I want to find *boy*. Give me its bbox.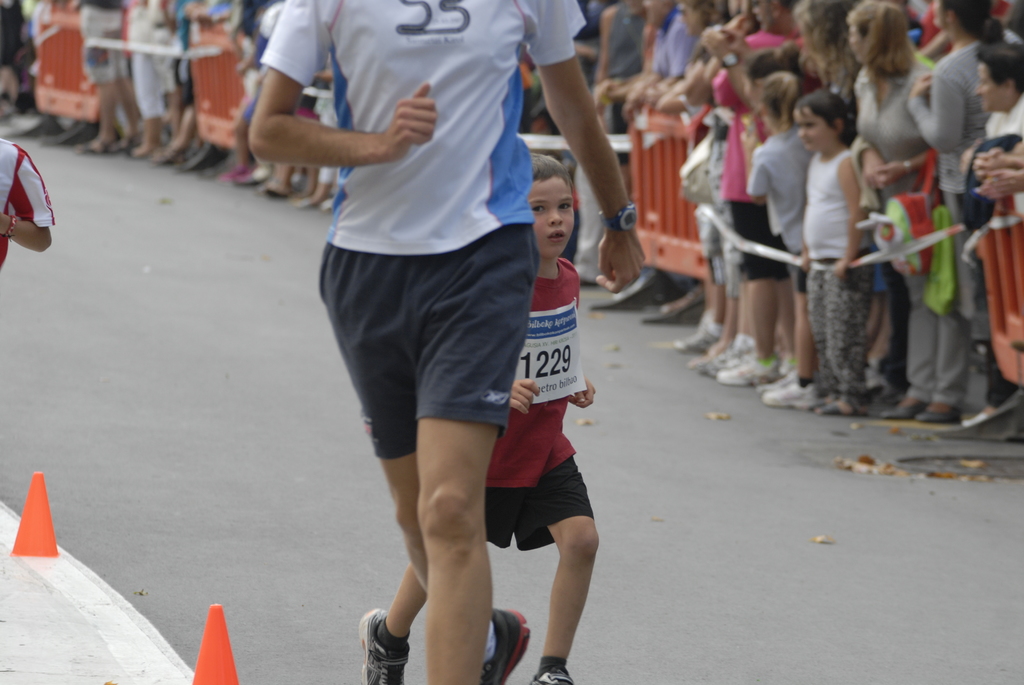
351/152/613/684.
